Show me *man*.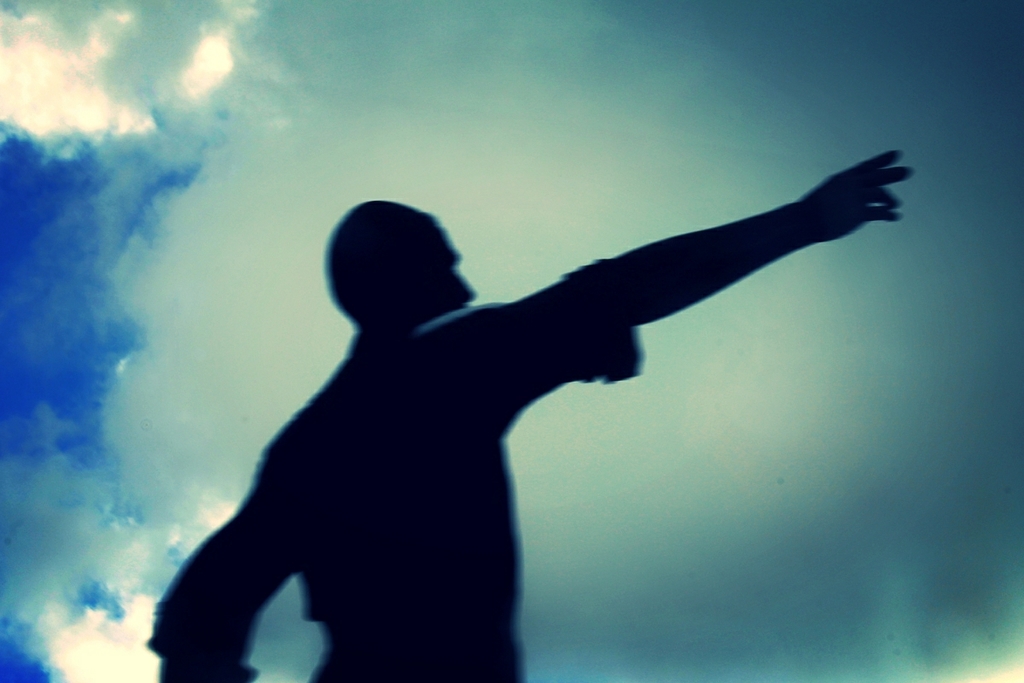
*man* is here: bbox=(131, 143, 936, 682).
